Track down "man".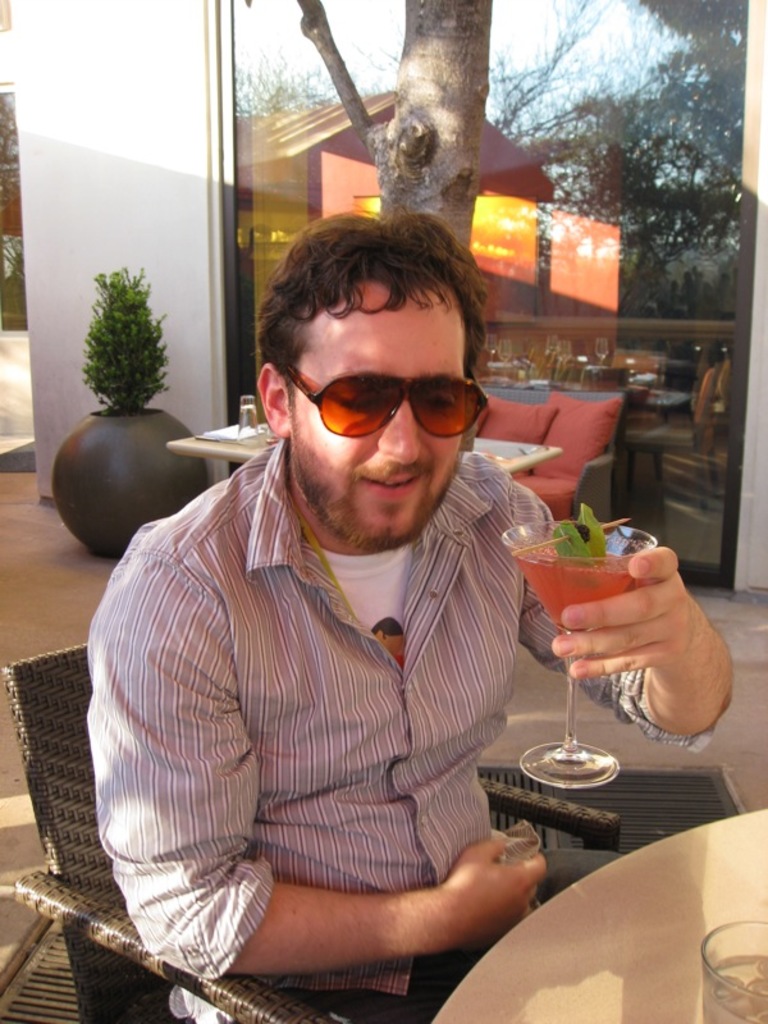
Tracked to {"x1": 82, "y1": 204, "x2": 594, "y2": 1006}.
